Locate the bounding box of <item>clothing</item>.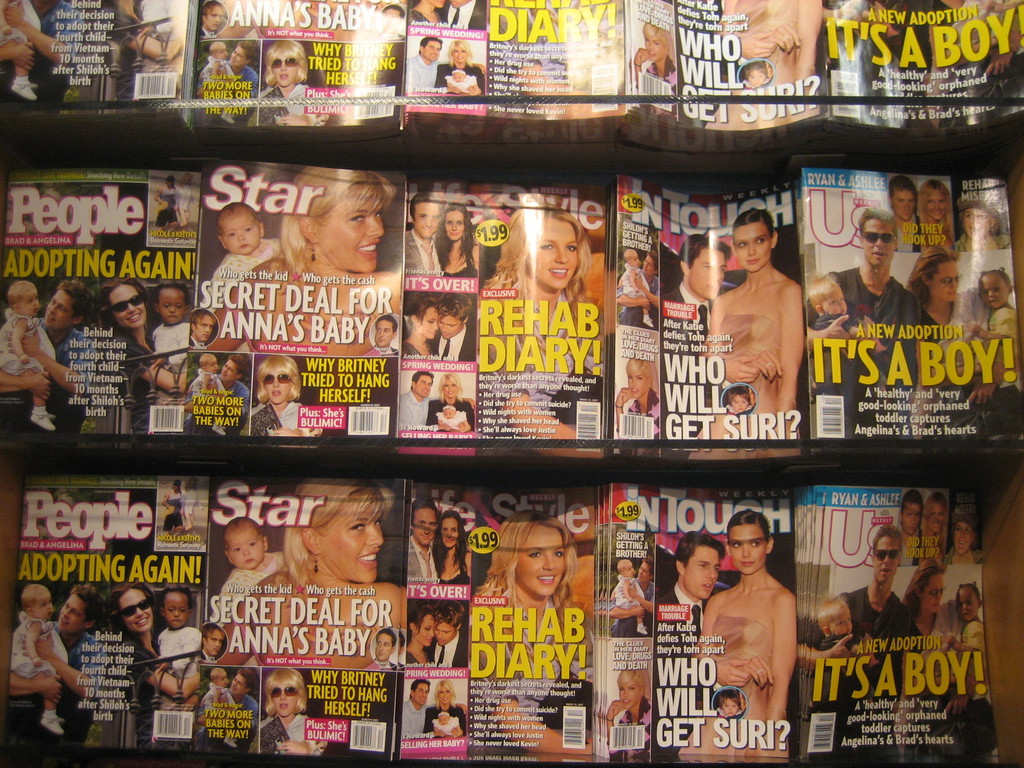
Bounding box: {"x1": 201, "y1": 238, "x2": 279, "y2": 316}.
